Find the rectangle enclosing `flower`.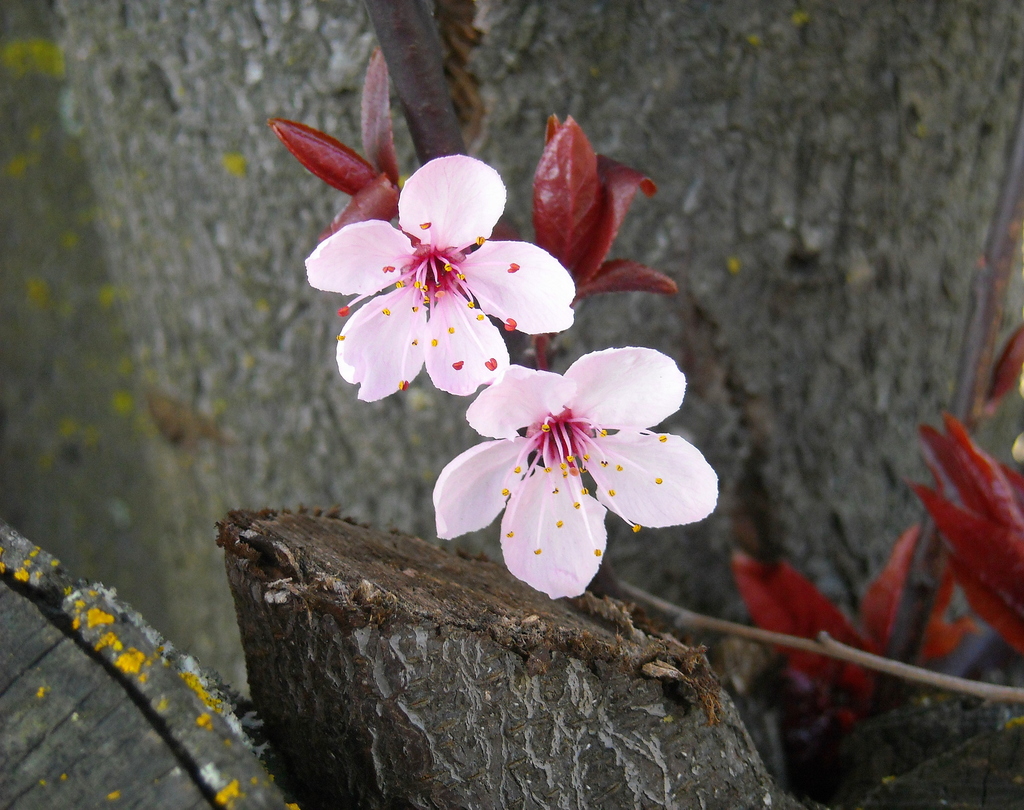
<region>426, 357, 723, 605</region>.
